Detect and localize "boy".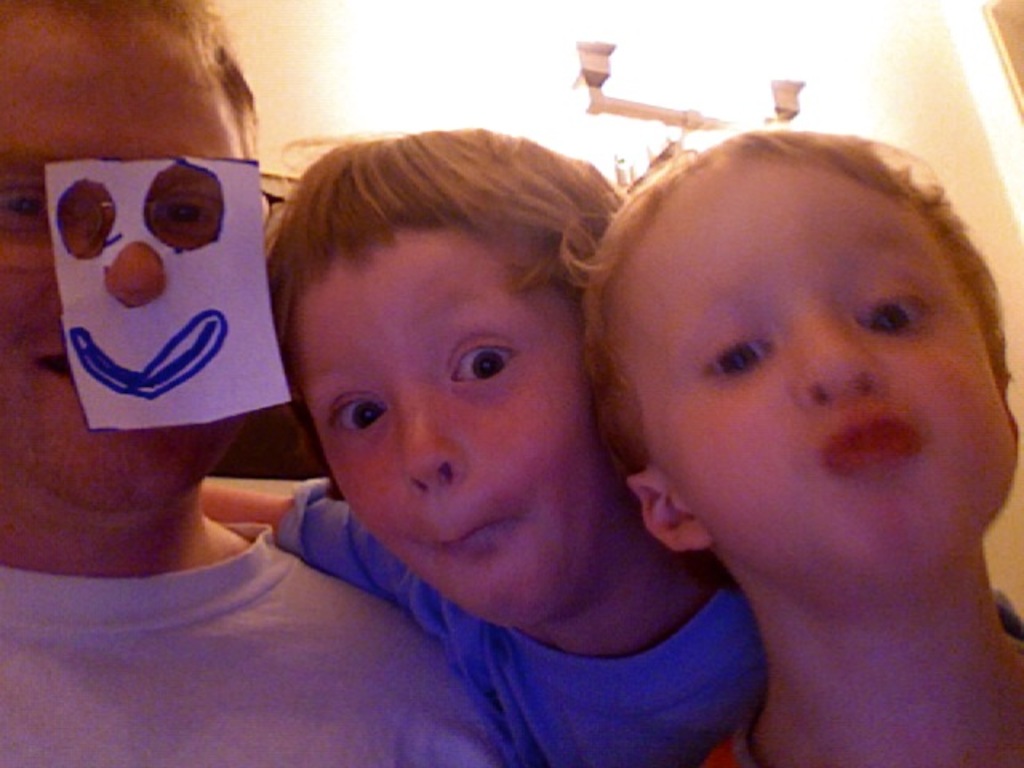
Localized at bbox(189, 131, 771, 766).
